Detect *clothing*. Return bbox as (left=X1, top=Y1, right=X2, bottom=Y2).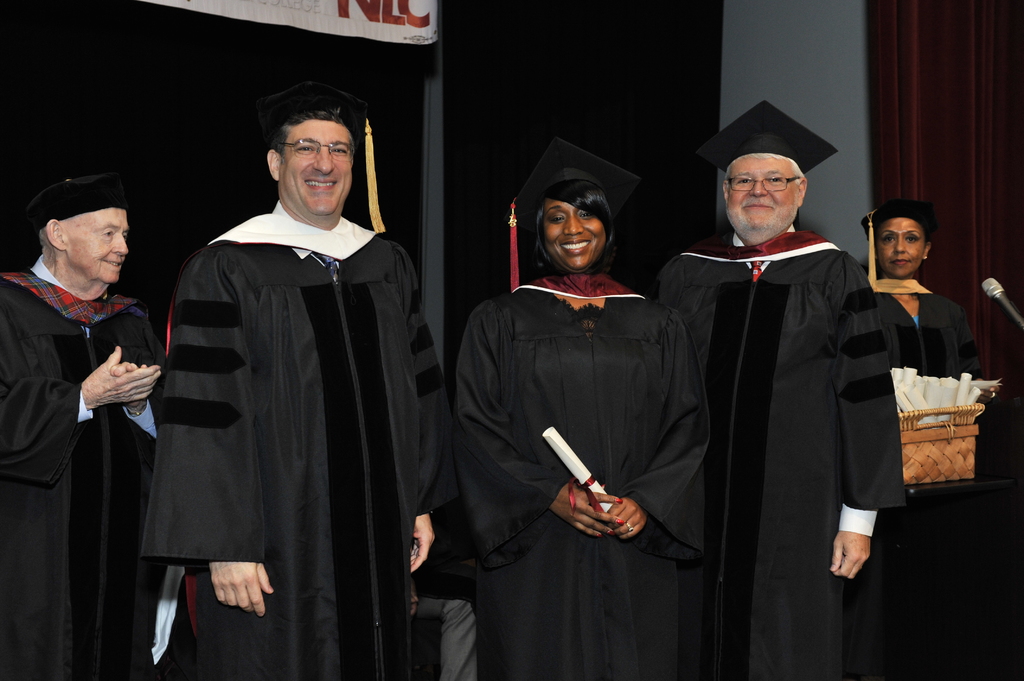
(left=447, top=268, right=722, bottom=678).
